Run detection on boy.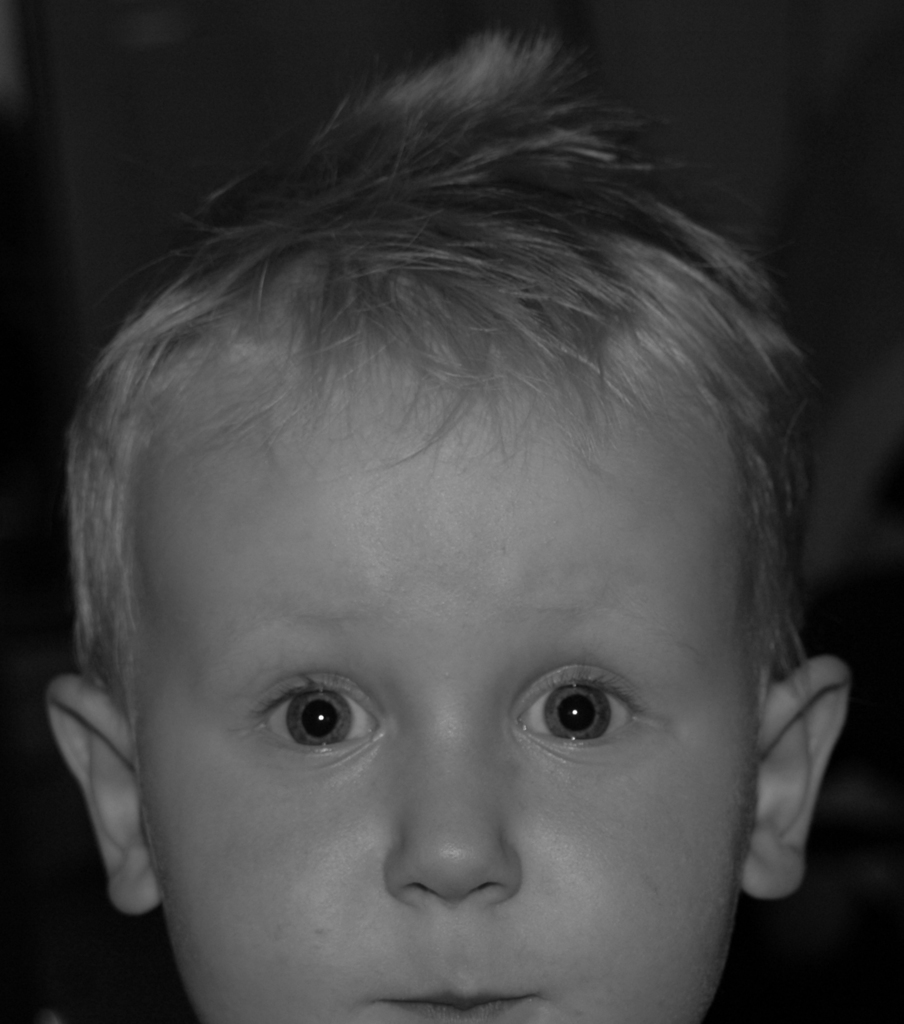
Result: {"left": 0, "top": 43, "right": 903, "bottom": 1023}.
